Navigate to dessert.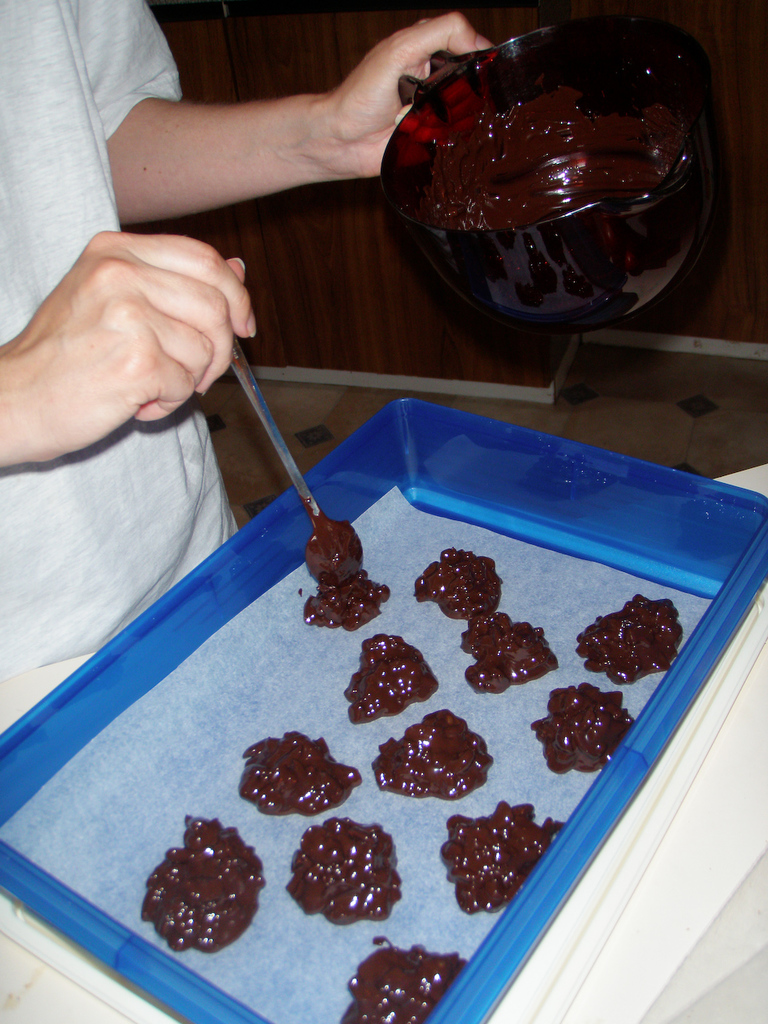
Navigation target: region(341, 643, 433, 722).
